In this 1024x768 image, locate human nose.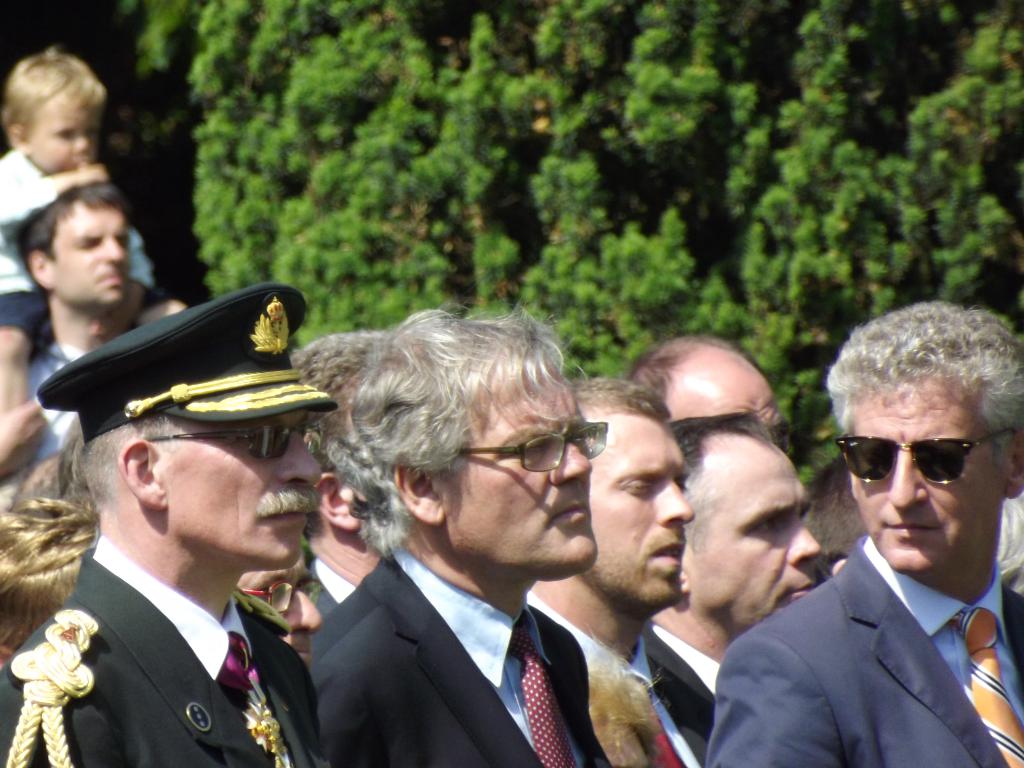
Bounding box: (282, 589, 323, 637).
